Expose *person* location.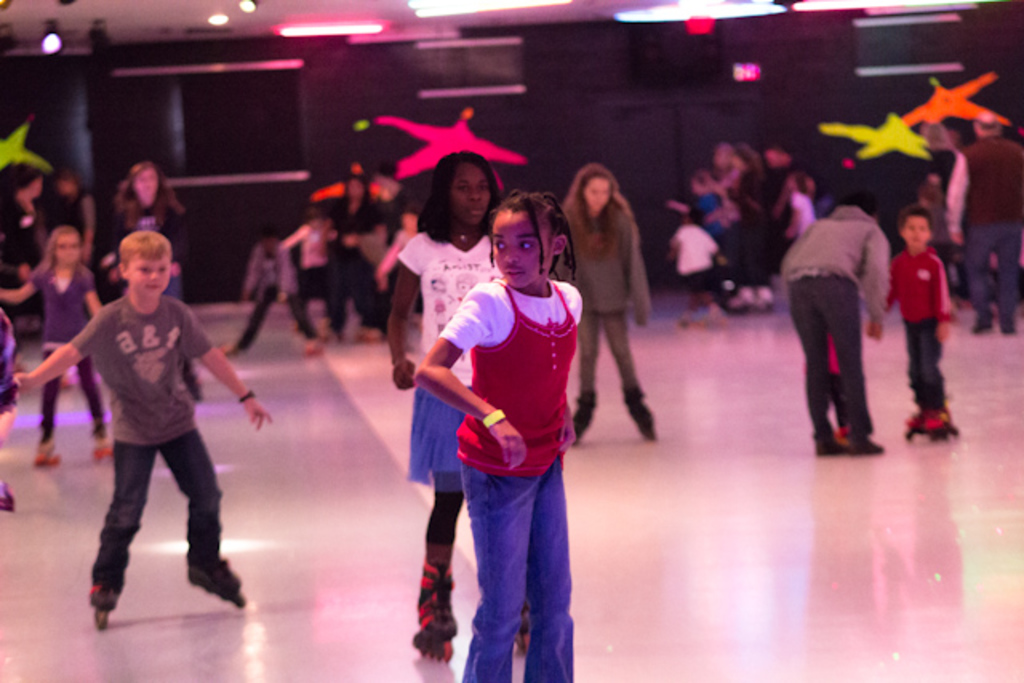
Exposed at pyautogui.locateOnScreen(563, 152, 661, 435).
